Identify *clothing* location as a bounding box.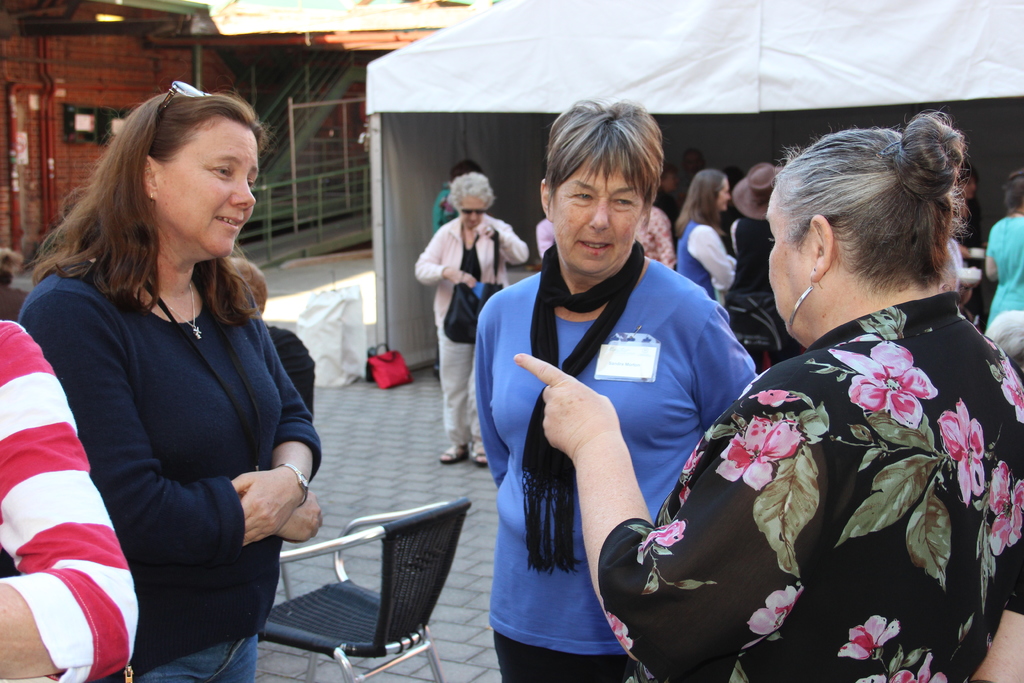
0, 327, 144, 682.
